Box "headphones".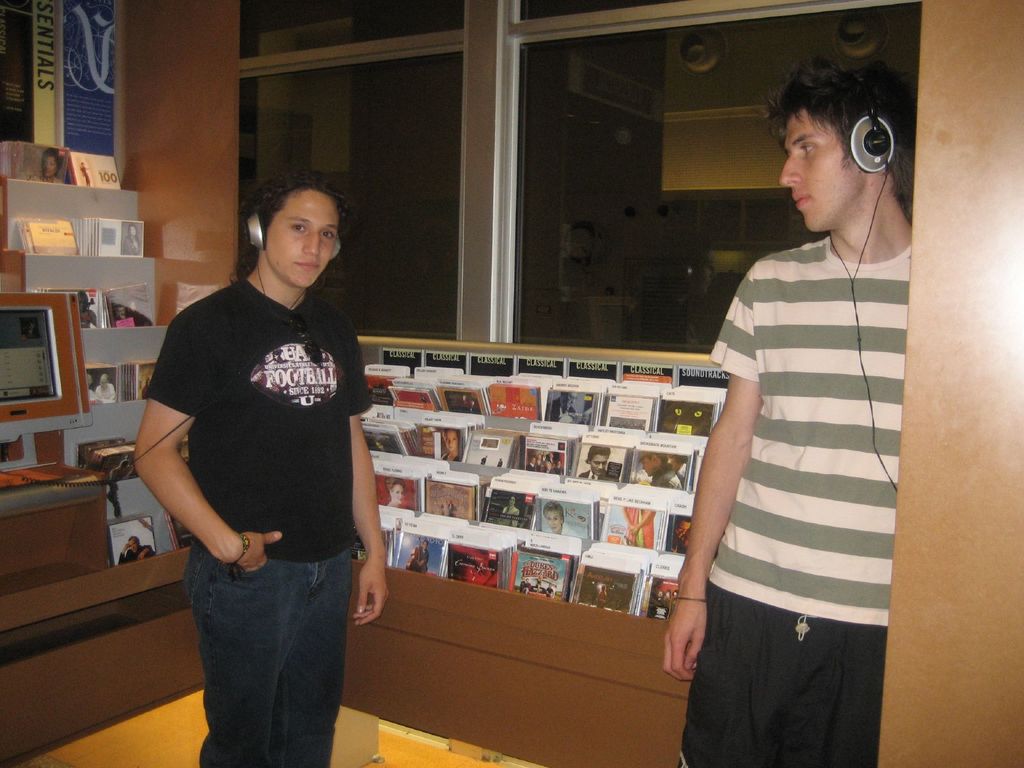
l=237, t=188, r=346, b=312.
